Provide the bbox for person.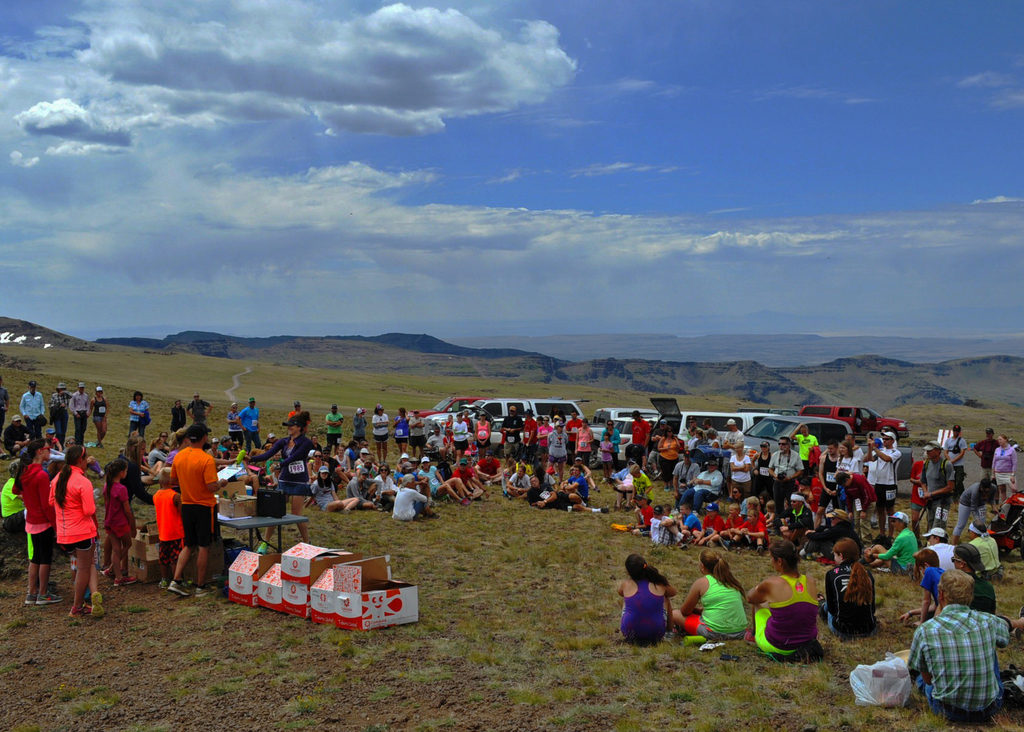
BBox(869, 430, 906, 538).
